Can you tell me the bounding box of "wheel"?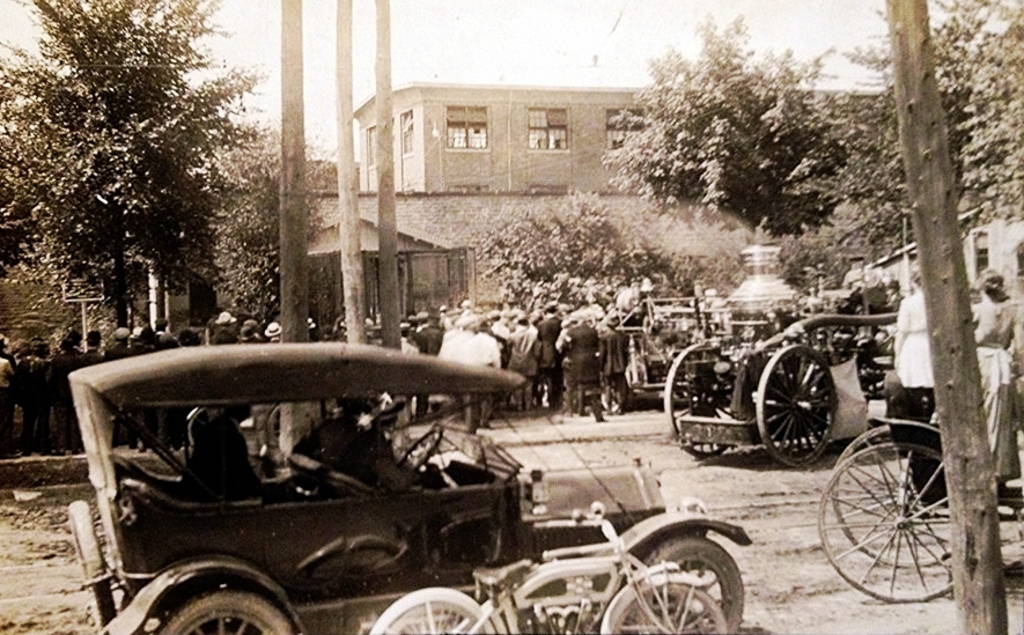
[399,428,444,472].
